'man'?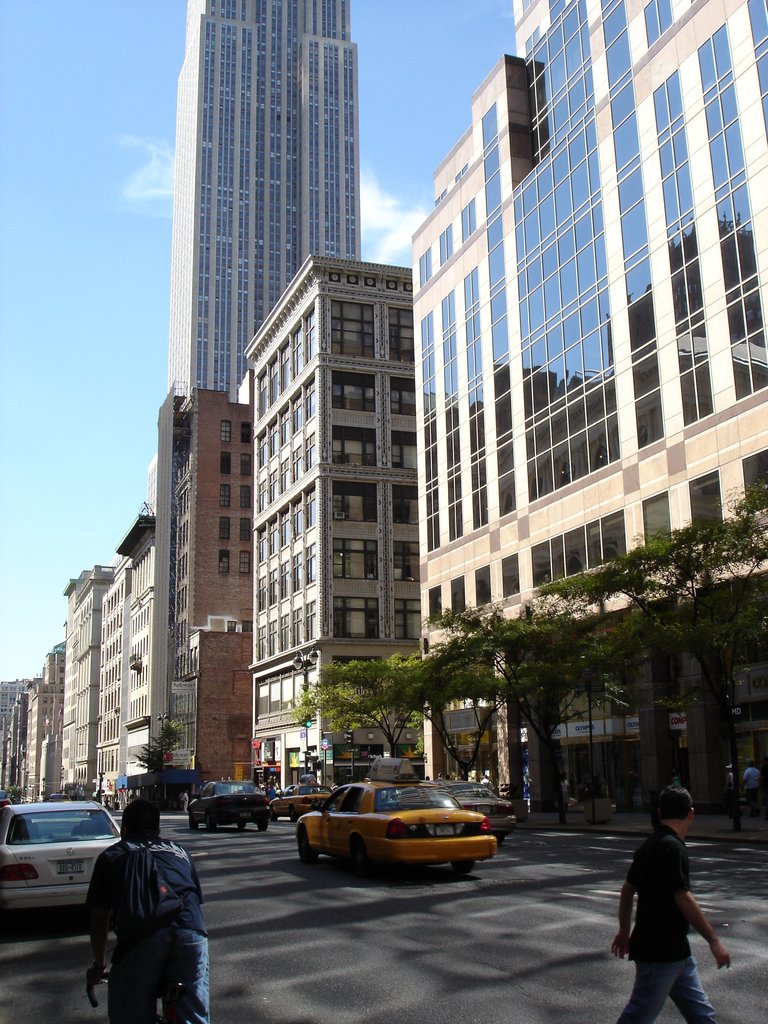
<region>618, 779, 734, 1023</region>
